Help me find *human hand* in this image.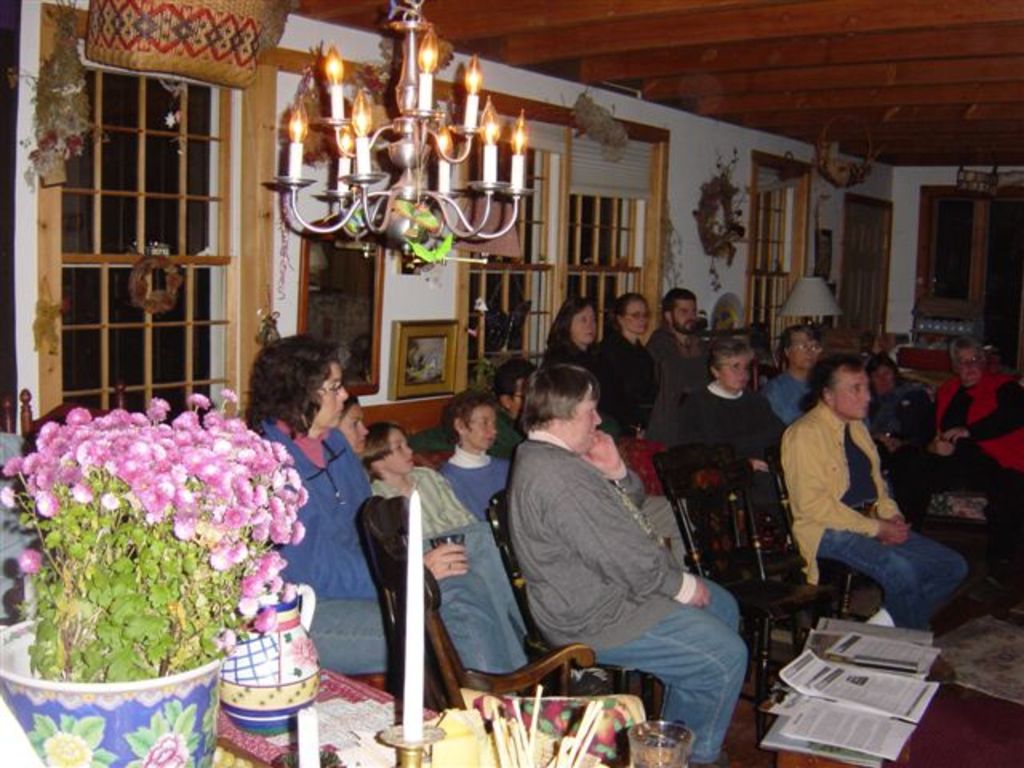
Found it: x1=576 y1=422 x2=624 y2=477.
